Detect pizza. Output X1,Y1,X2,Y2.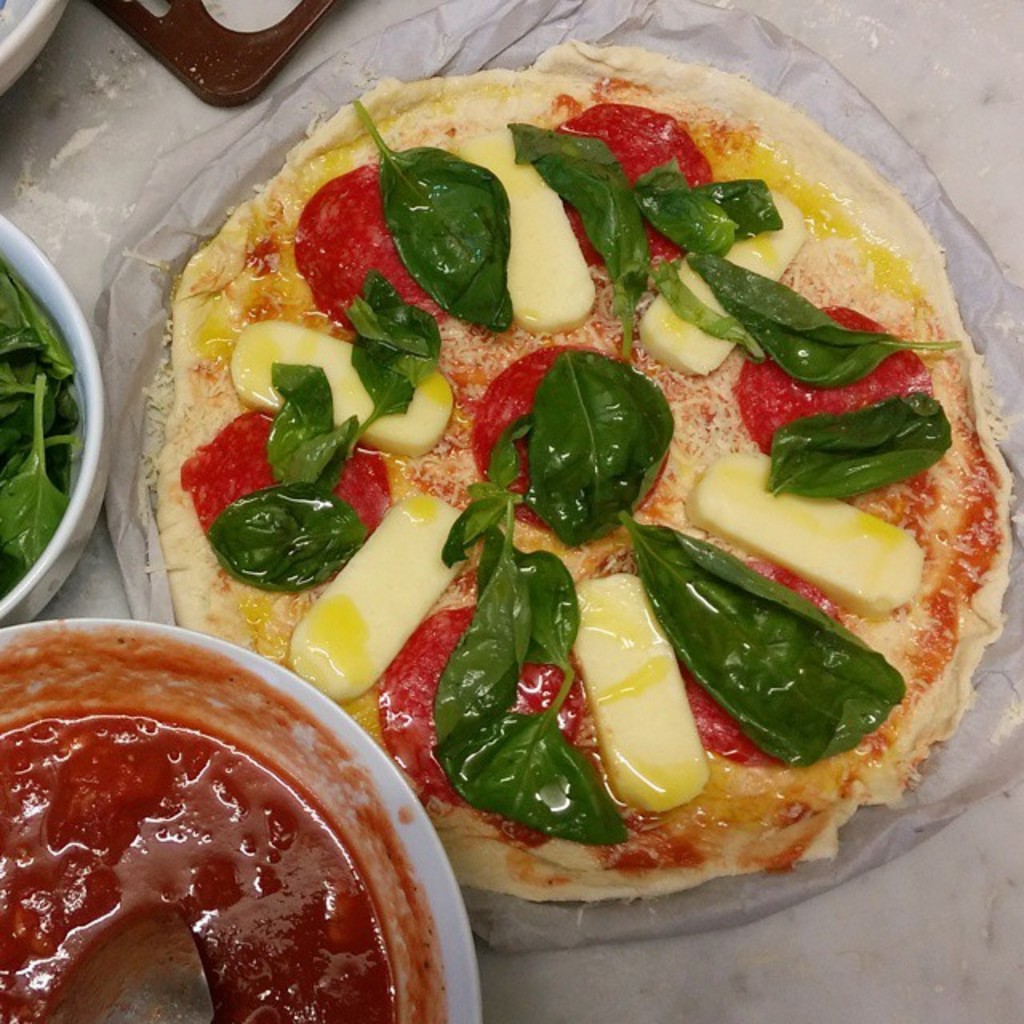
136,56,1021,904.
